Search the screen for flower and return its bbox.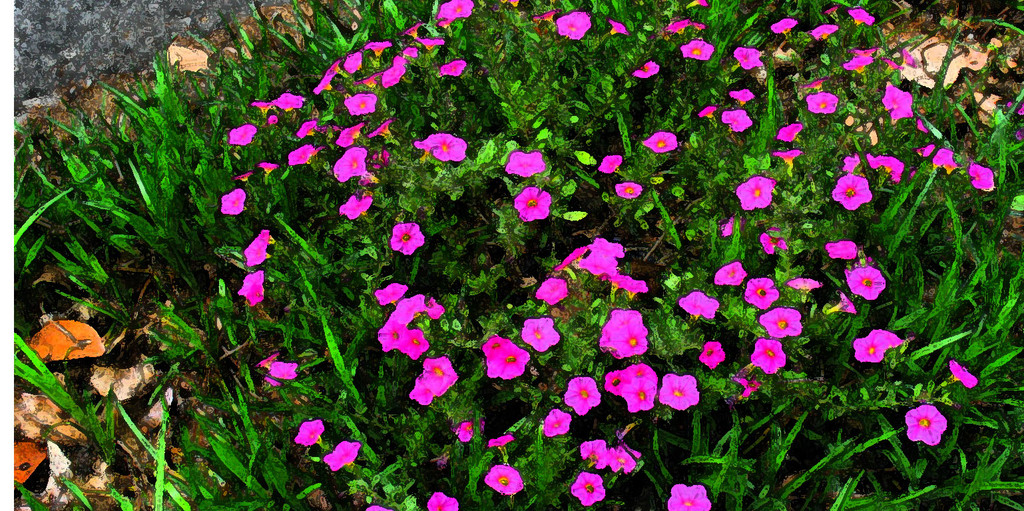
Found: BBox(844, 152, 864, 173).
